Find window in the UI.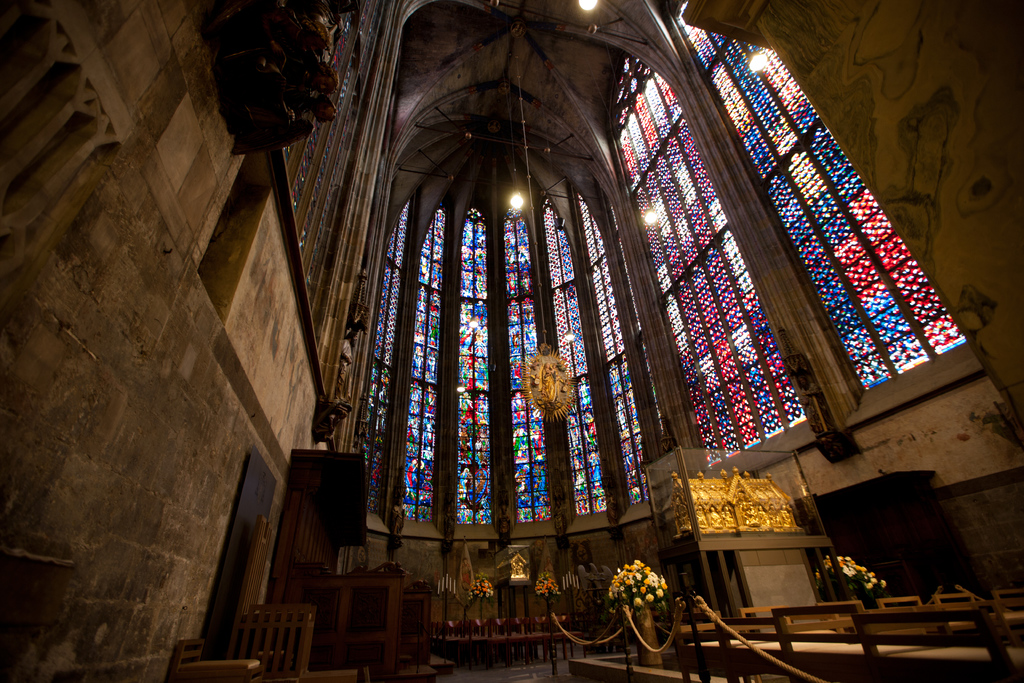
UI element at bbox=(610, 60, 804, 471).
